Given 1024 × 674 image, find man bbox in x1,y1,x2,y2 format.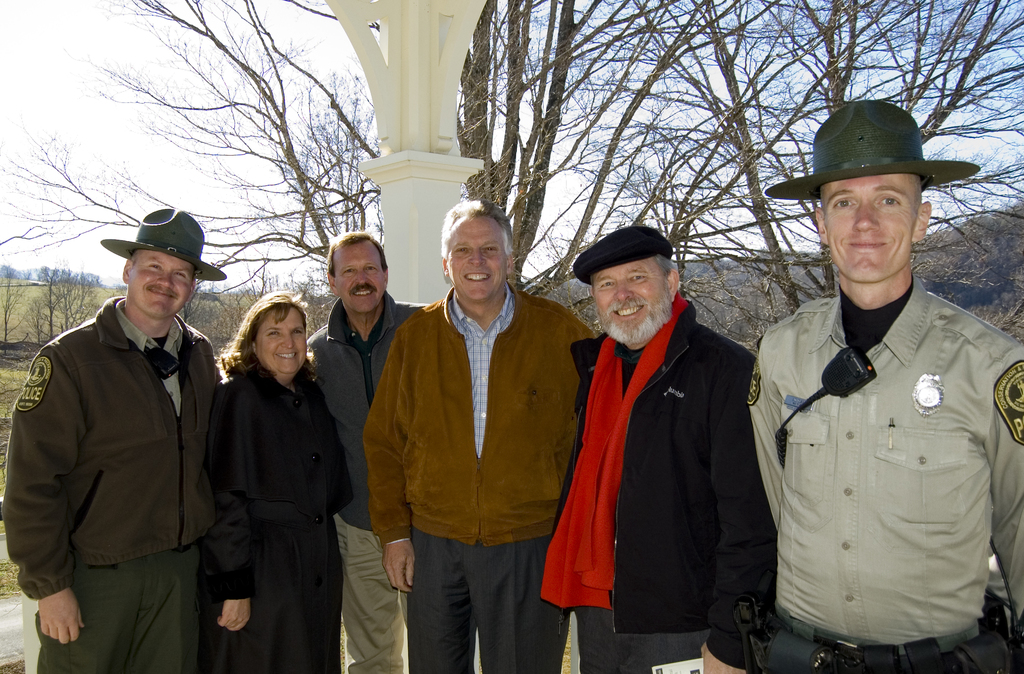
744,95,1023,673.
